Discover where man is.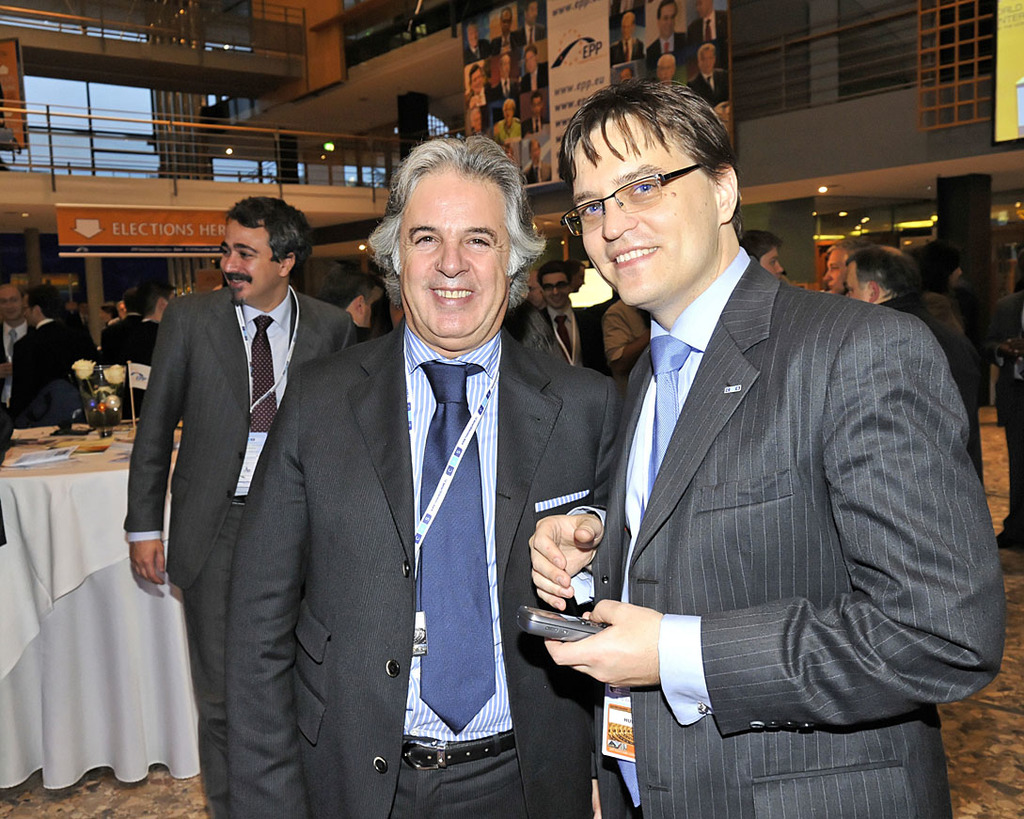
Discovered at (left=524, top=82, right=971, bottom=813).
